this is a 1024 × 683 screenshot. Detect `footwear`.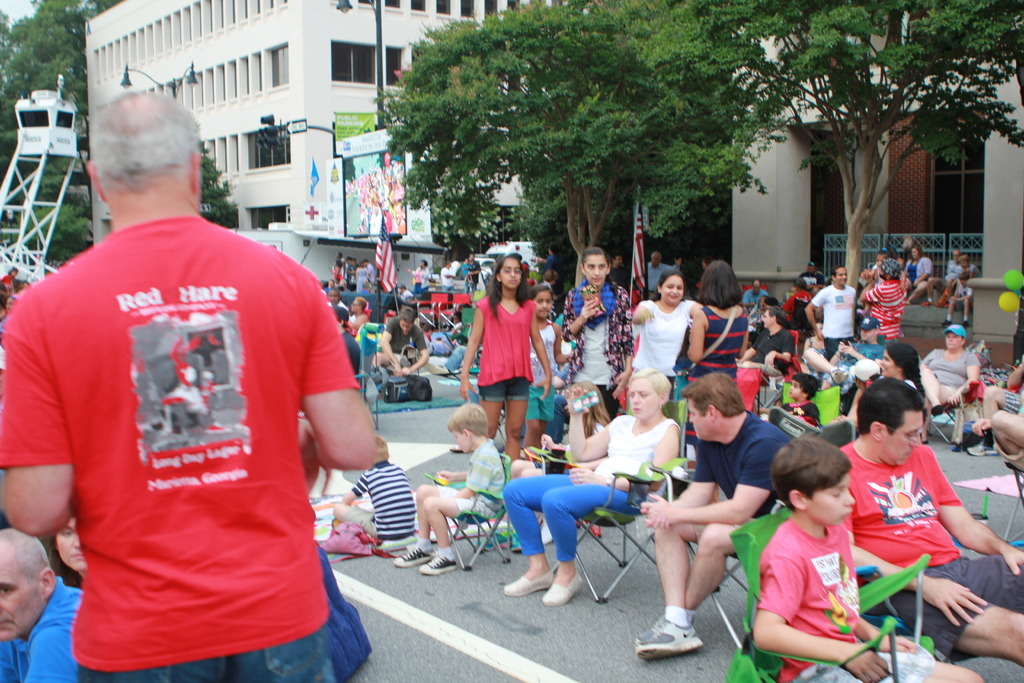
x1=420, y1=554, x2=456, y2=573.
